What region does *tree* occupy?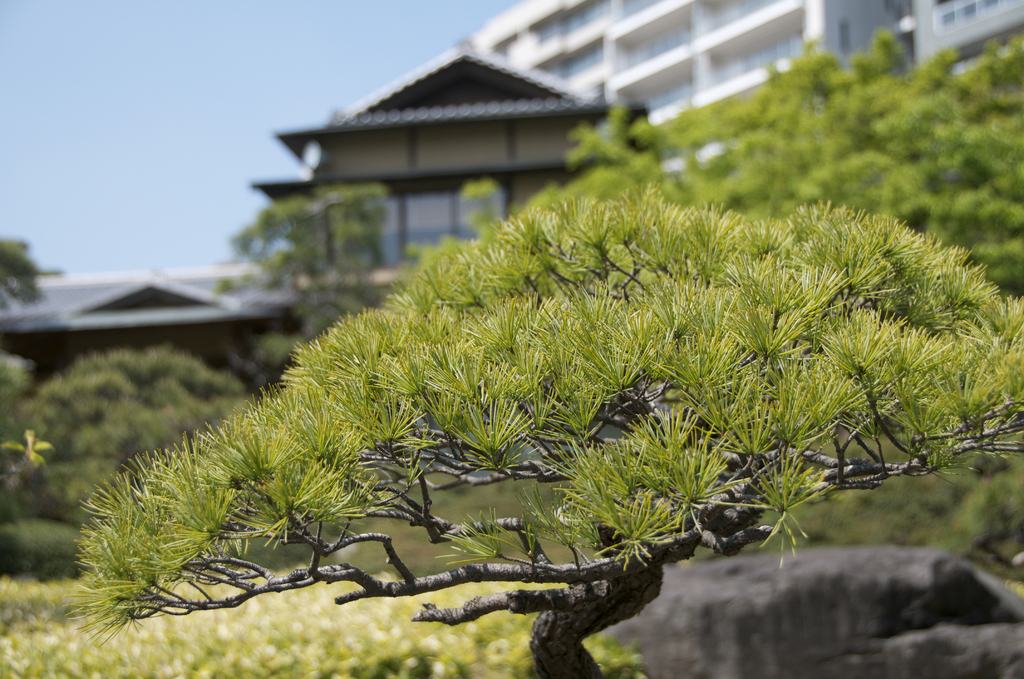
rect(538, 24, 1023, 290).
